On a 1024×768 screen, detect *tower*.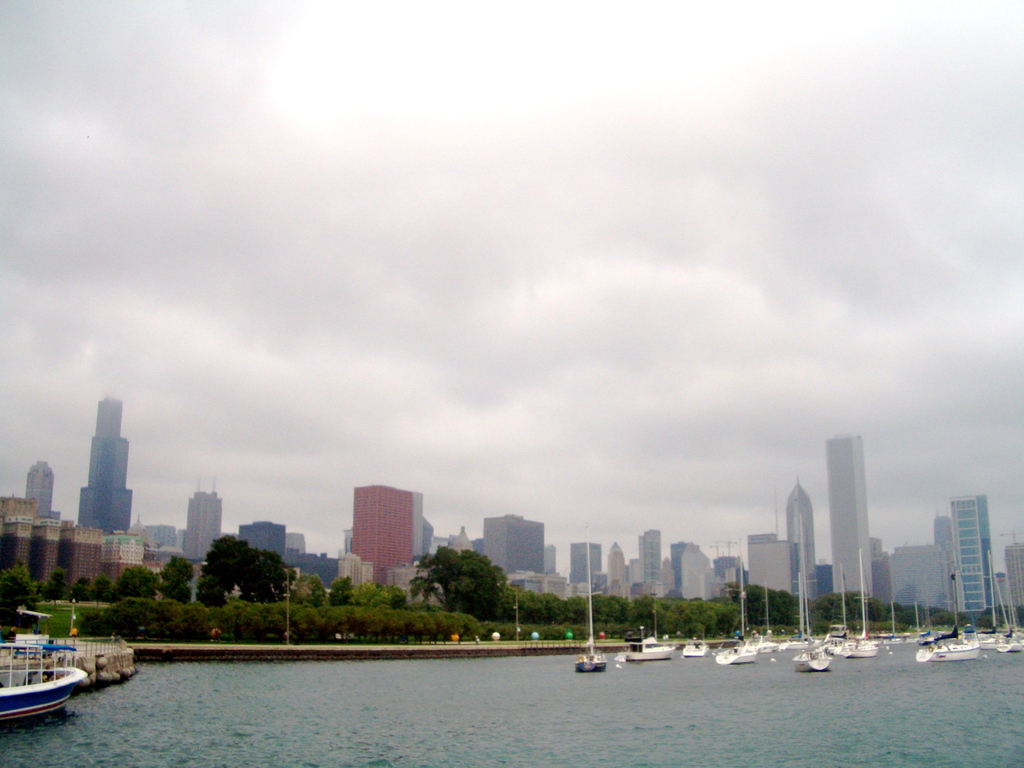
779 482 819 609.
